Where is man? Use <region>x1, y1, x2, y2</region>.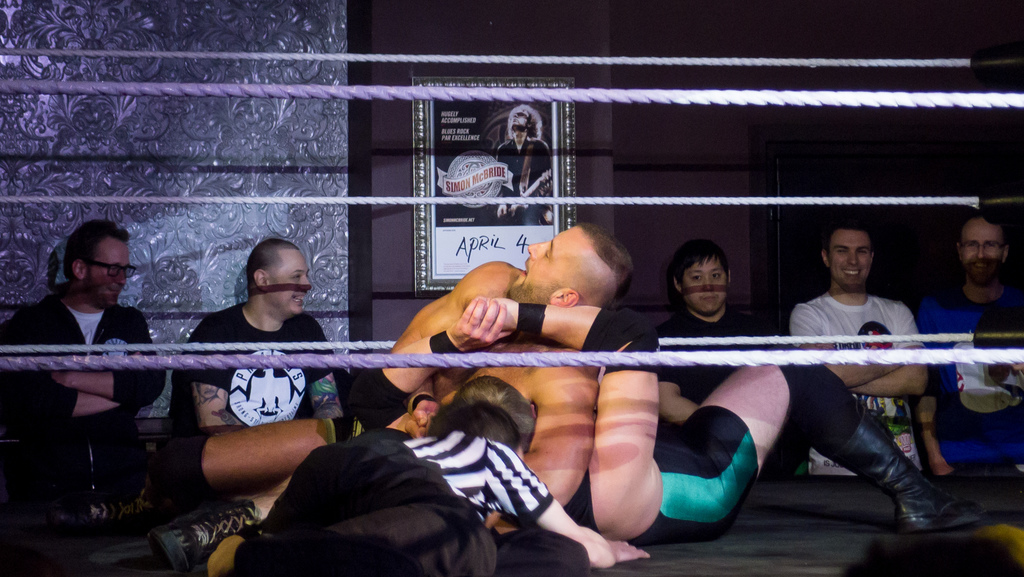
<region>362, 223, 640, 532</region>.
